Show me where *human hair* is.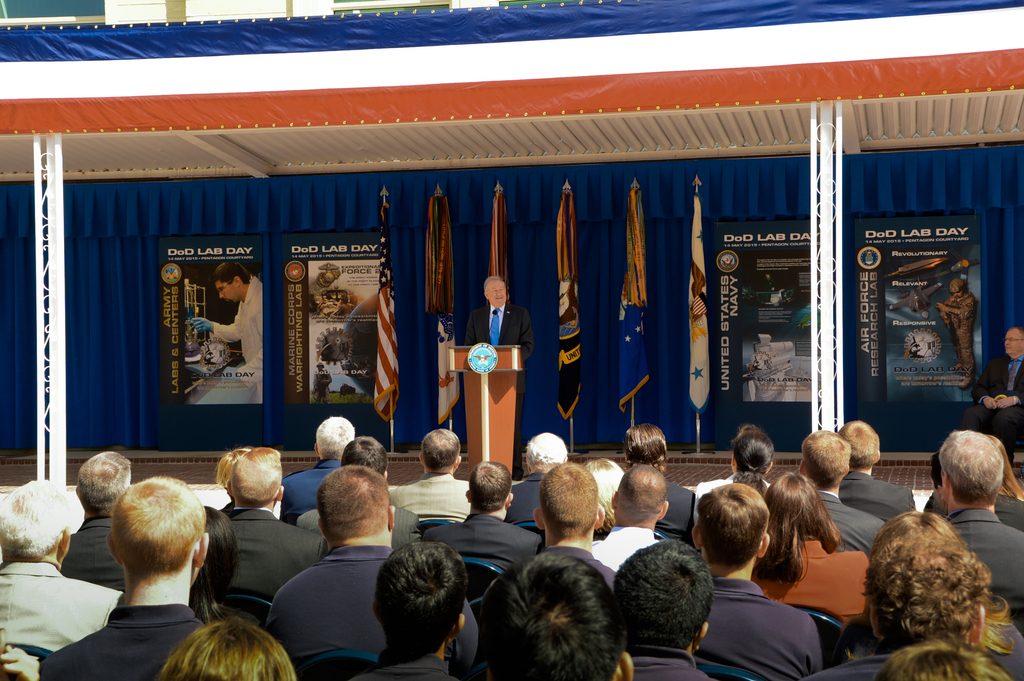
*human hair* is at rect(420, 429, 456, 474).
